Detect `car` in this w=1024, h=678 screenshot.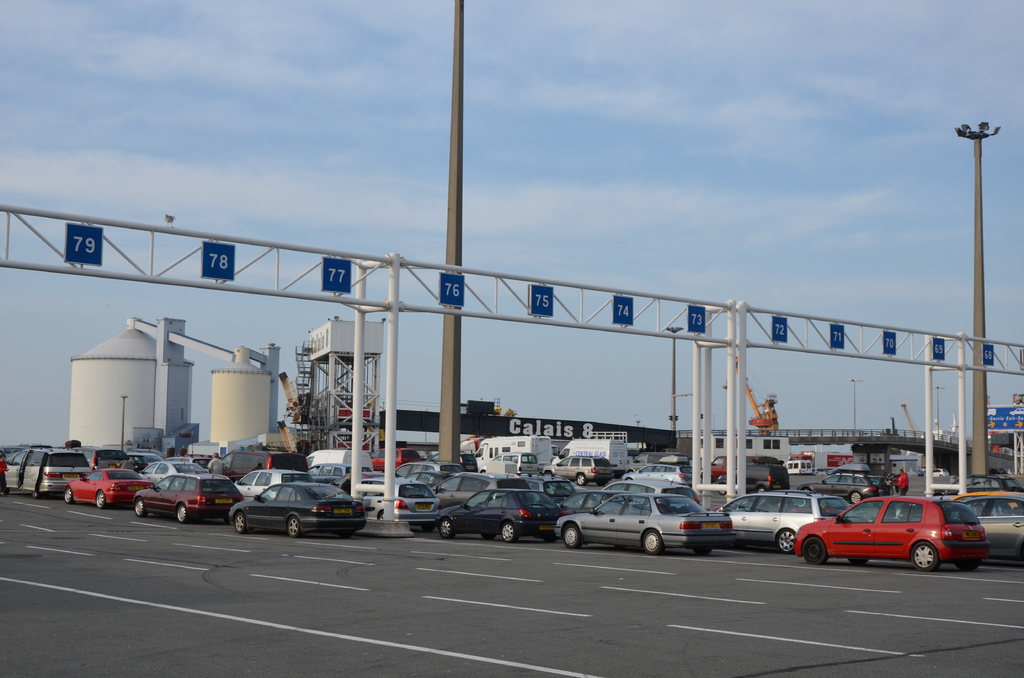
Detection: [813,467,826,475].
